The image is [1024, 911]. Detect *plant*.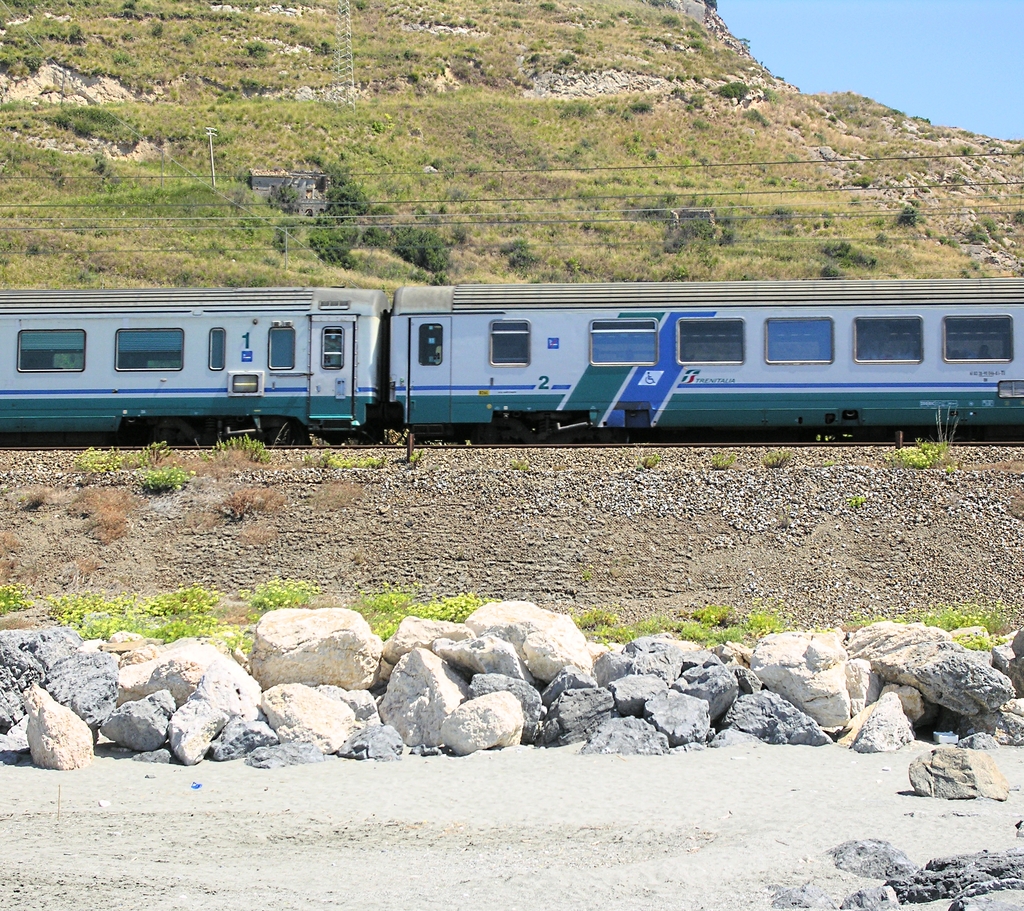
Detection: bbox=[223, 615, 246, 656].
